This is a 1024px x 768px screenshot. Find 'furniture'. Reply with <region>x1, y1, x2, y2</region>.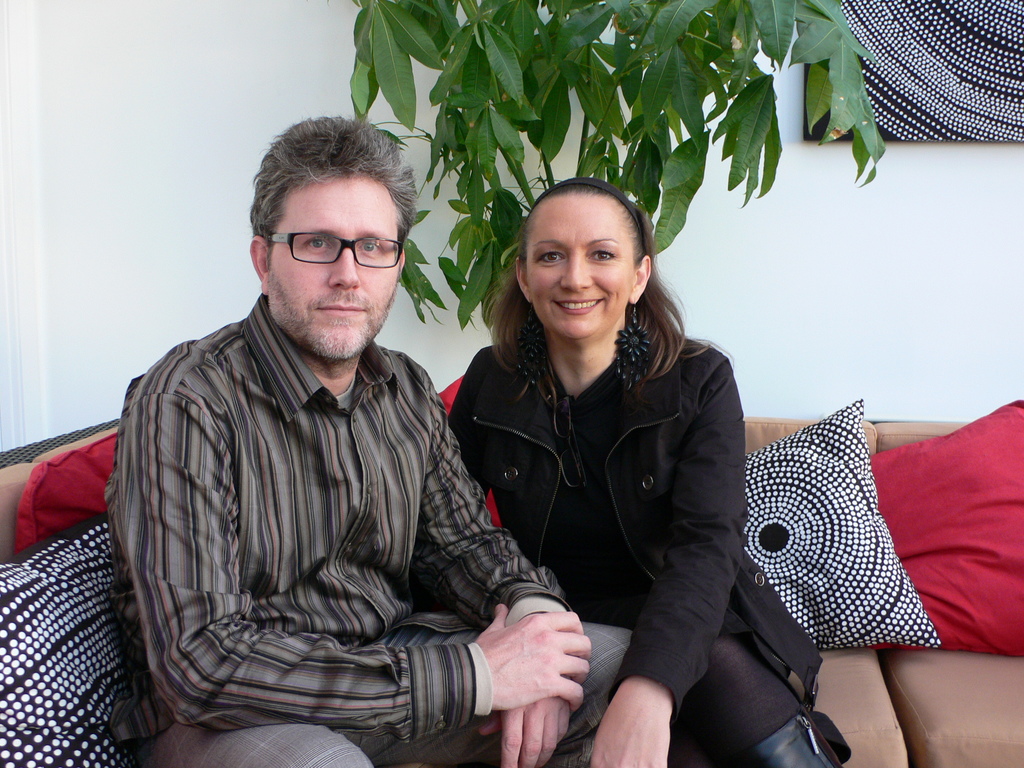
<region>0, 395, 1023, 767</region>.
